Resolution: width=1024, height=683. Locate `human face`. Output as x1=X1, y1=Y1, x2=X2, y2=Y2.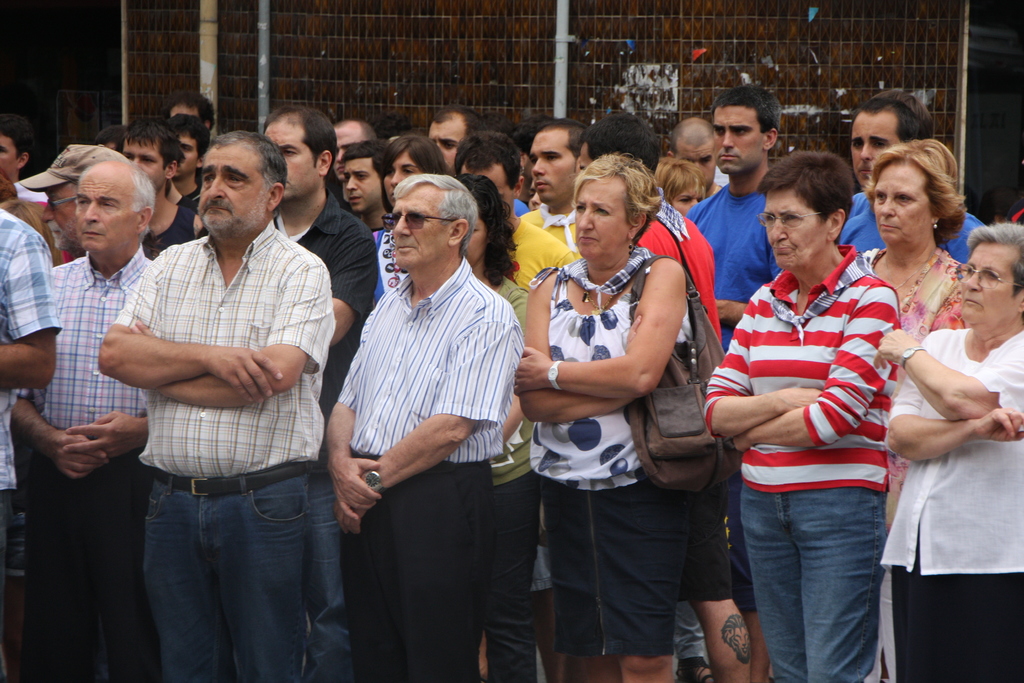
x1=389, y1=185, x2=445, y2=268.
